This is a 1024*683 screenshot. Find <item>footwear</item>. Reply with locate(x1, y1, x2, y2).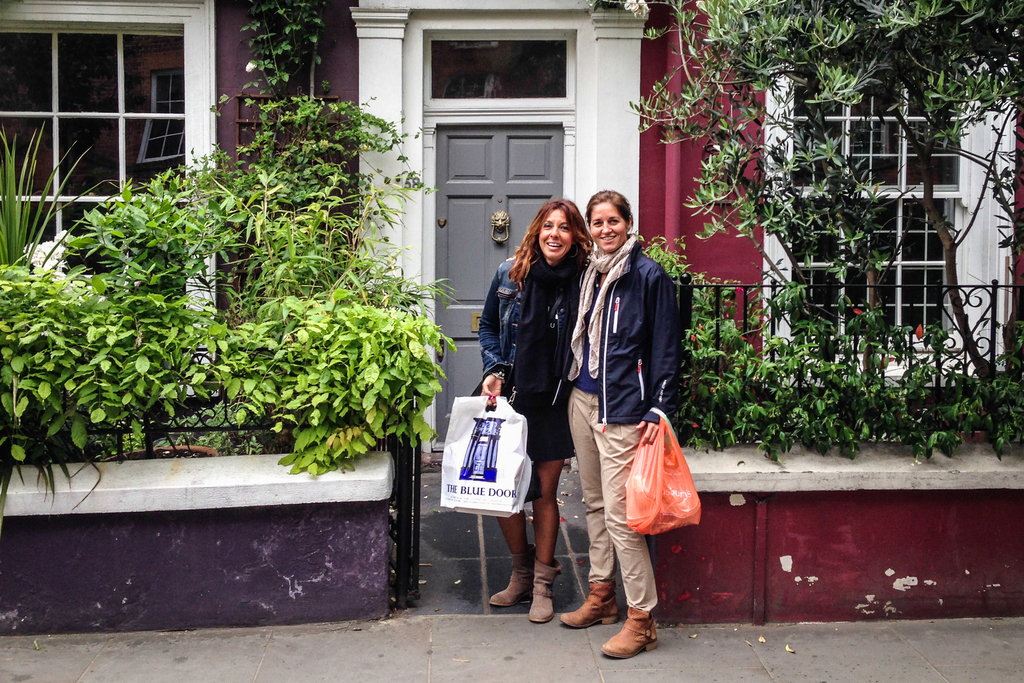
locate(488, 547, 540, 608).
